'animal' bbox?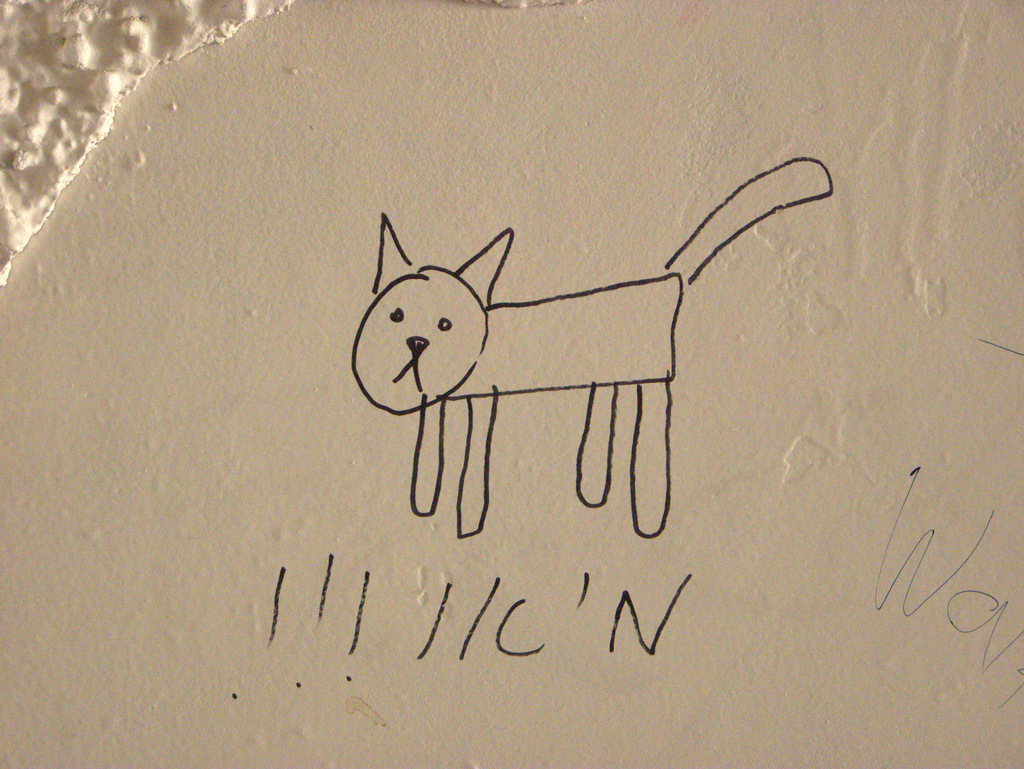
349 154 835 540
